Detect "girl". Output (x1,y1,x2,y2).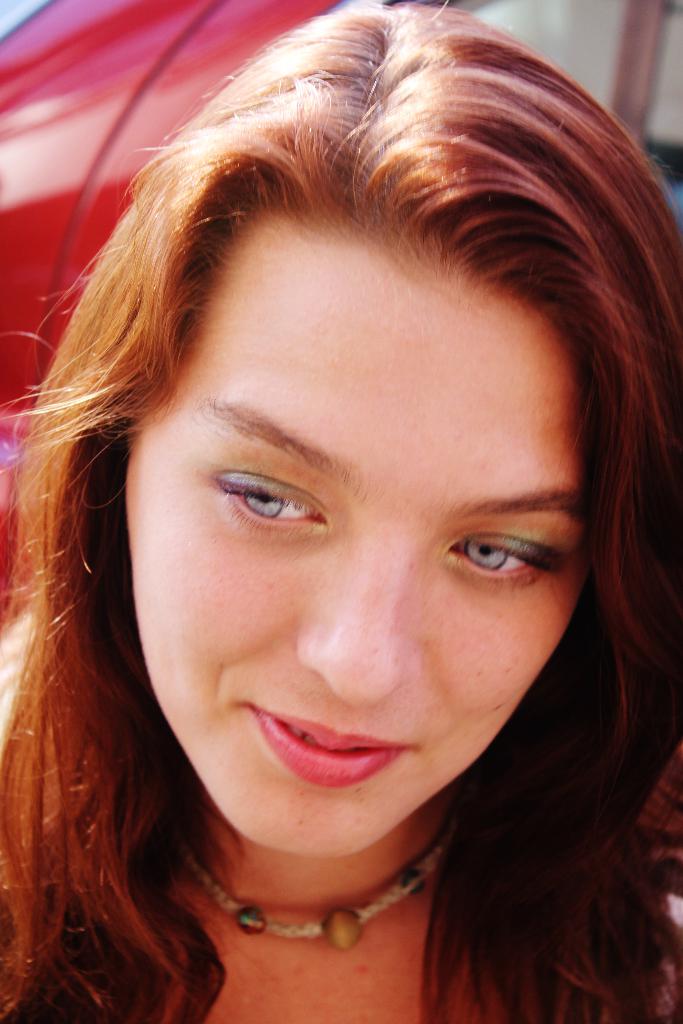
(0,0,682,1023).
